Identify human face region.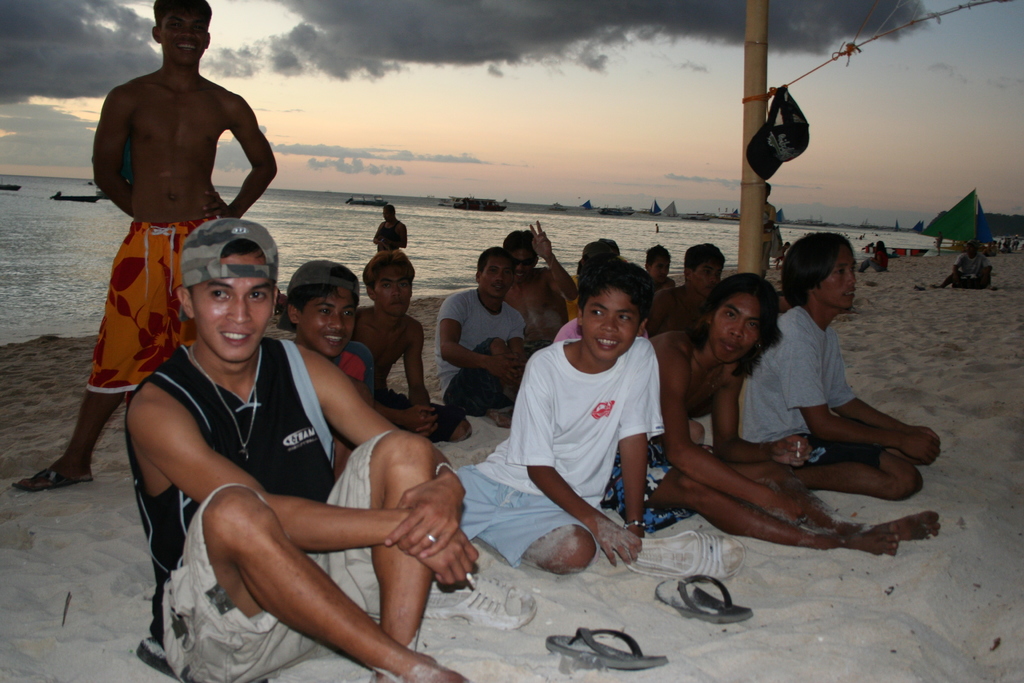
Region: locate(193, 252, 271, 362).
